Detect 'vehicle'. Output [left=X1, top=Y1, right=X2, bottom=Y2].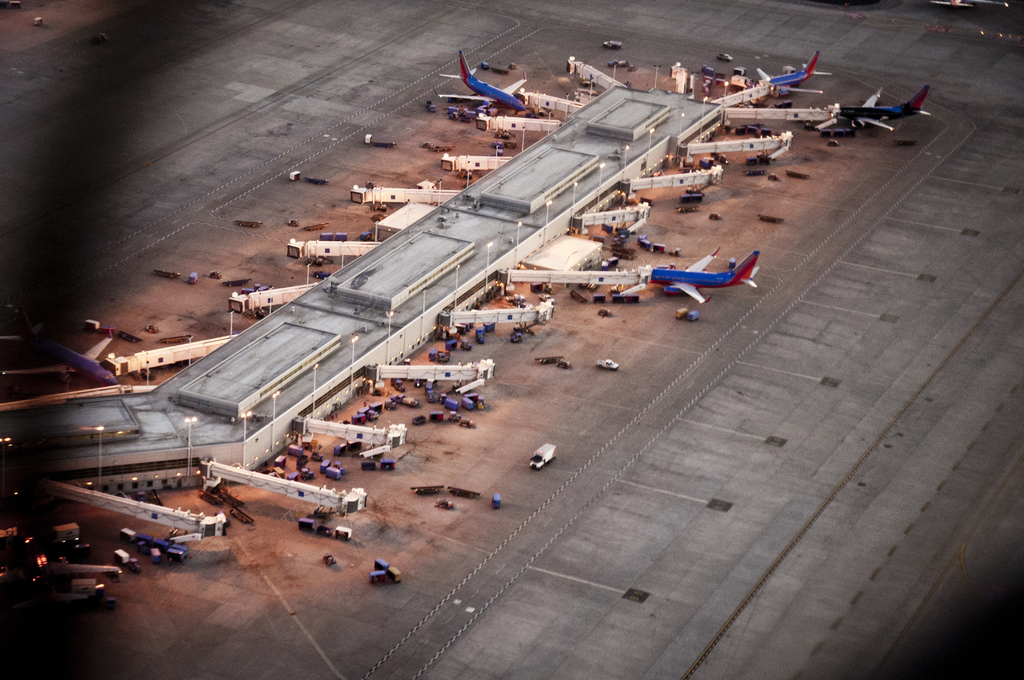
[left=825, top=79, right=938, bottom=132].
